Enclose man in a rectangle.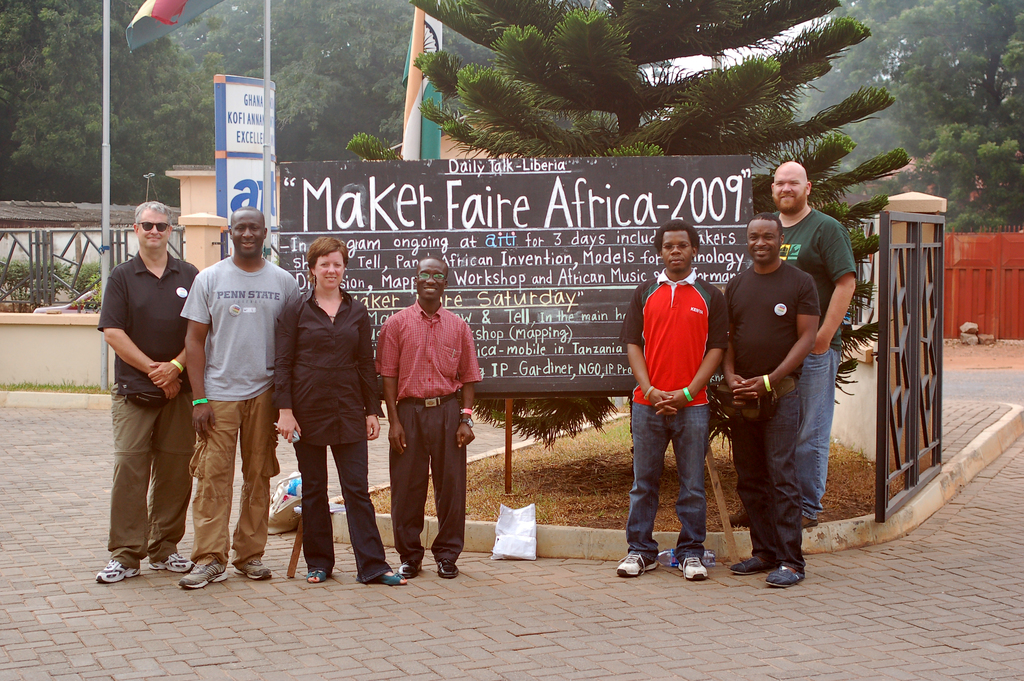
<bbox>164, 177, 284, 614</bbox>.
